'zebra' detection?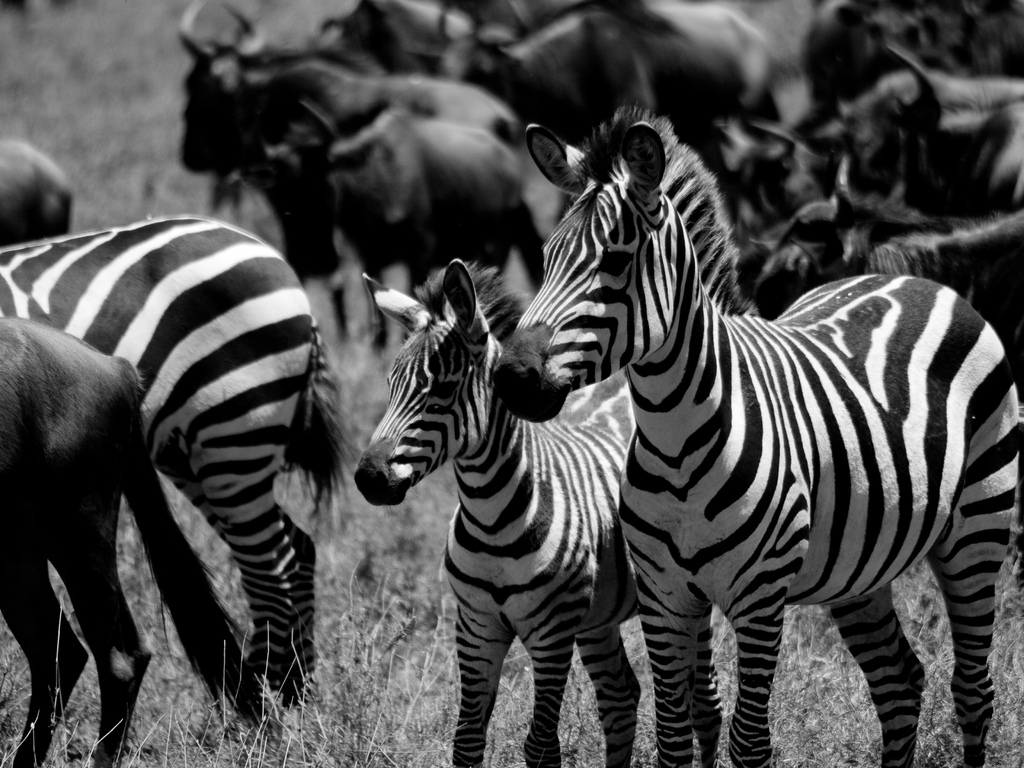
bbox=(488, 103, 1023, 767)
